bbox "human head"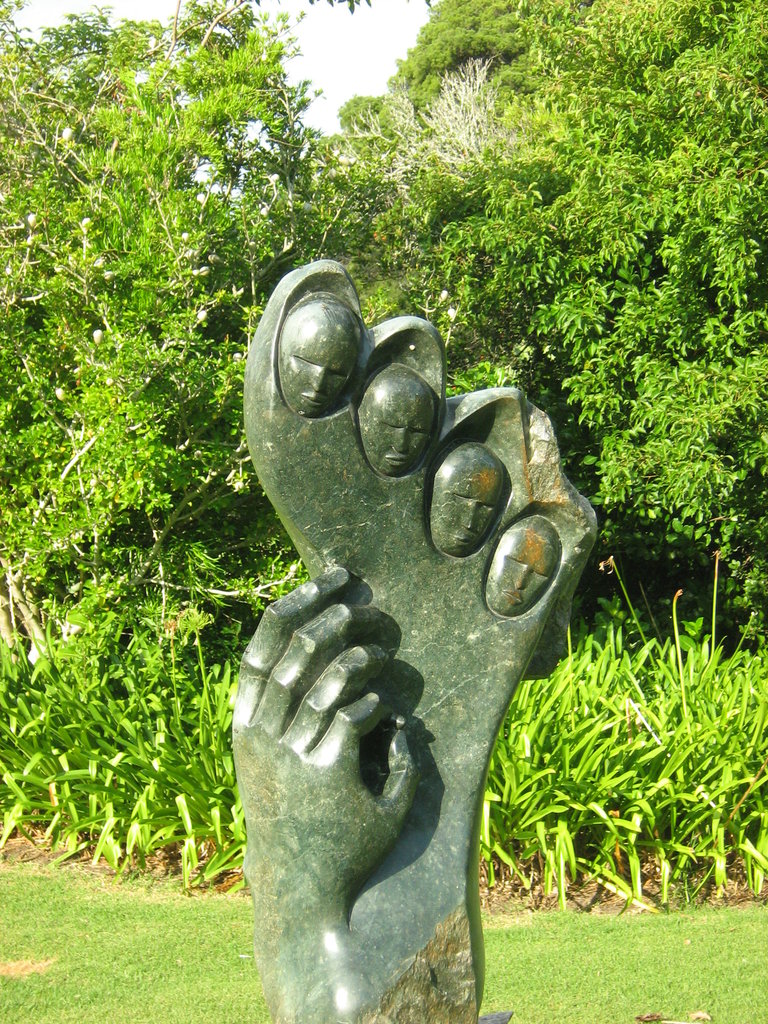
<box>282,292,359,415</box>
